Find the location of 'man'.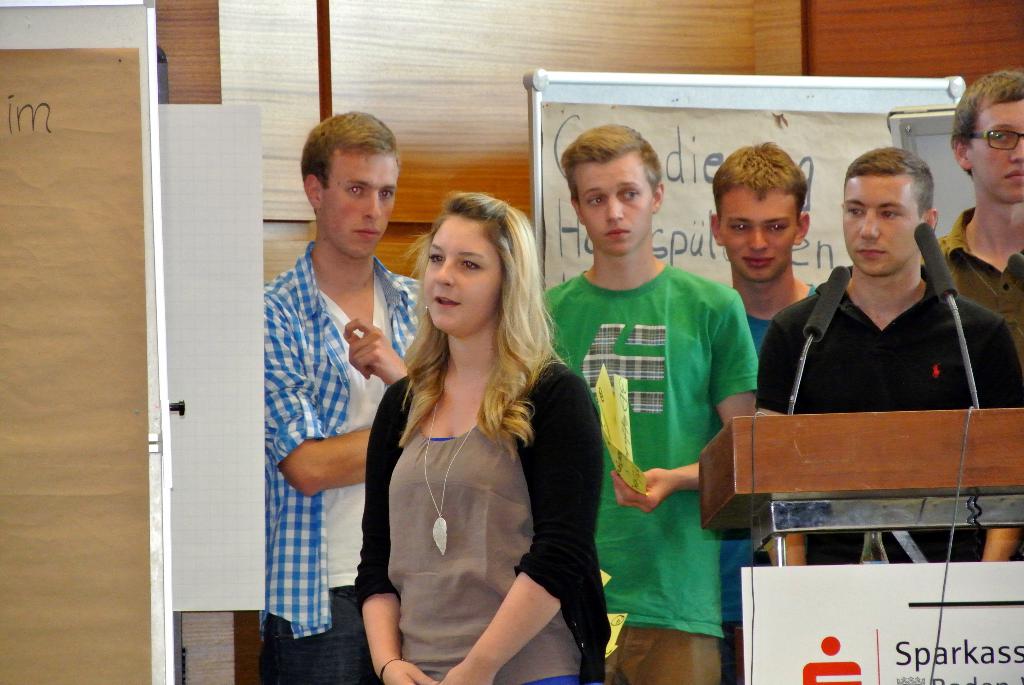
Location: <box>250,104,419,665</box>.
